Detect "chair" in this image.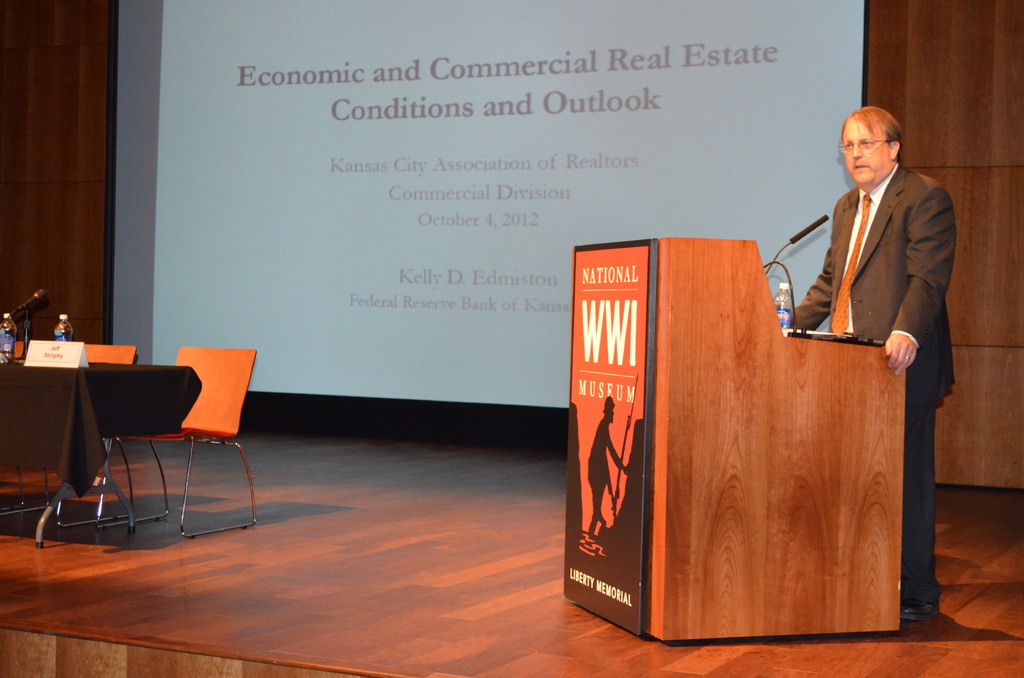
Detection: select_region(125, 334, 247, 545).
